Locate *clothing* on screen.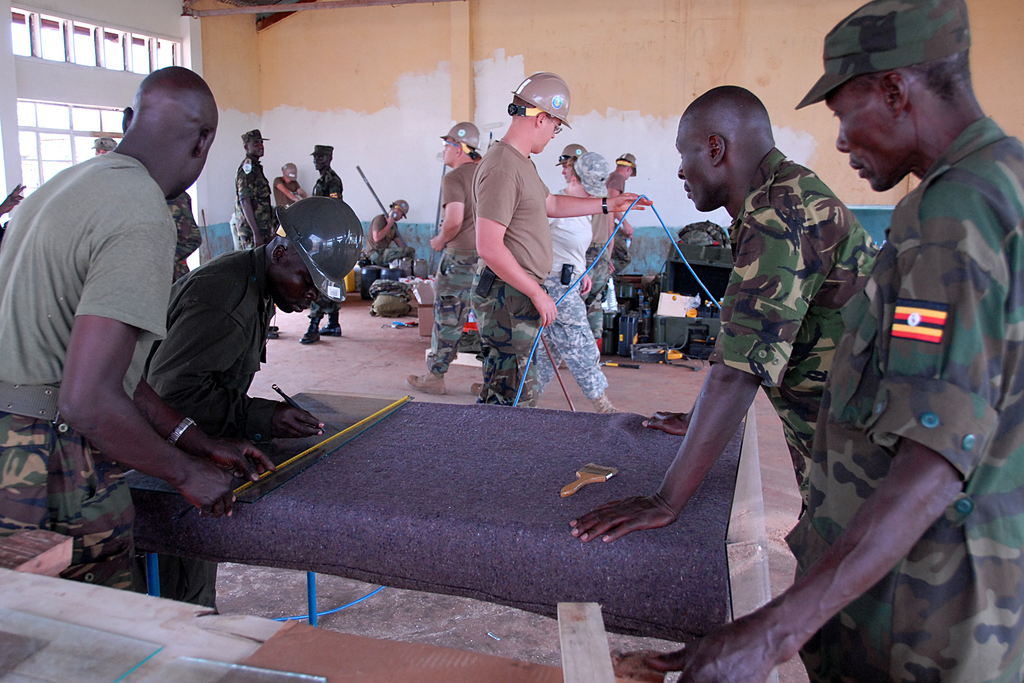
On screen at pyautogui.locateOnScreen(237, 154, 275, 249).
